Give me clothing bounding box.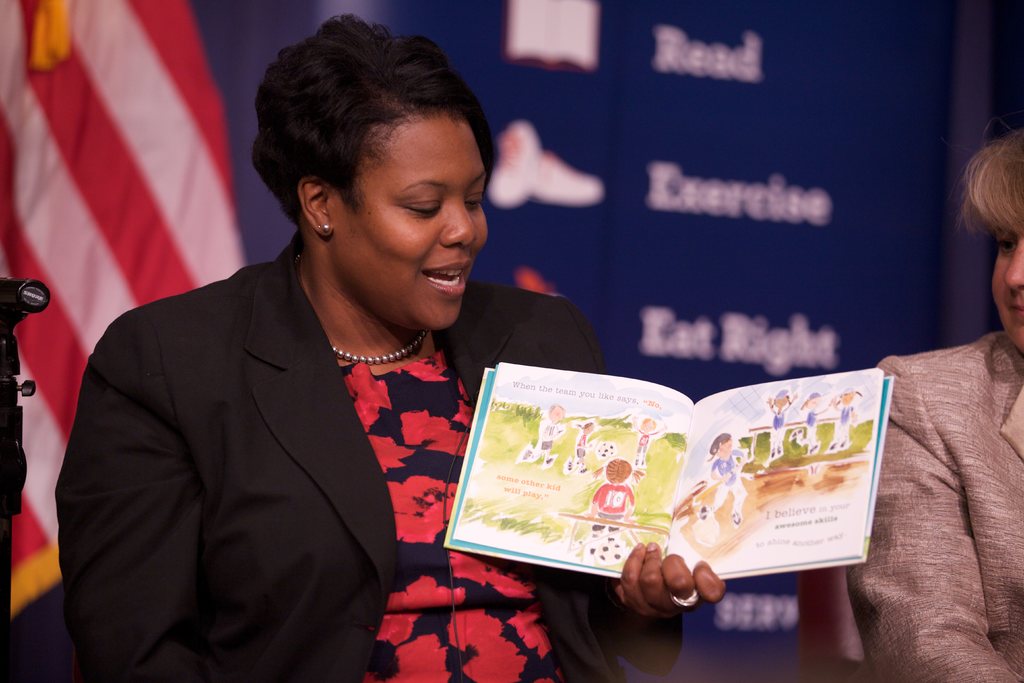
(589,481,639,543).
